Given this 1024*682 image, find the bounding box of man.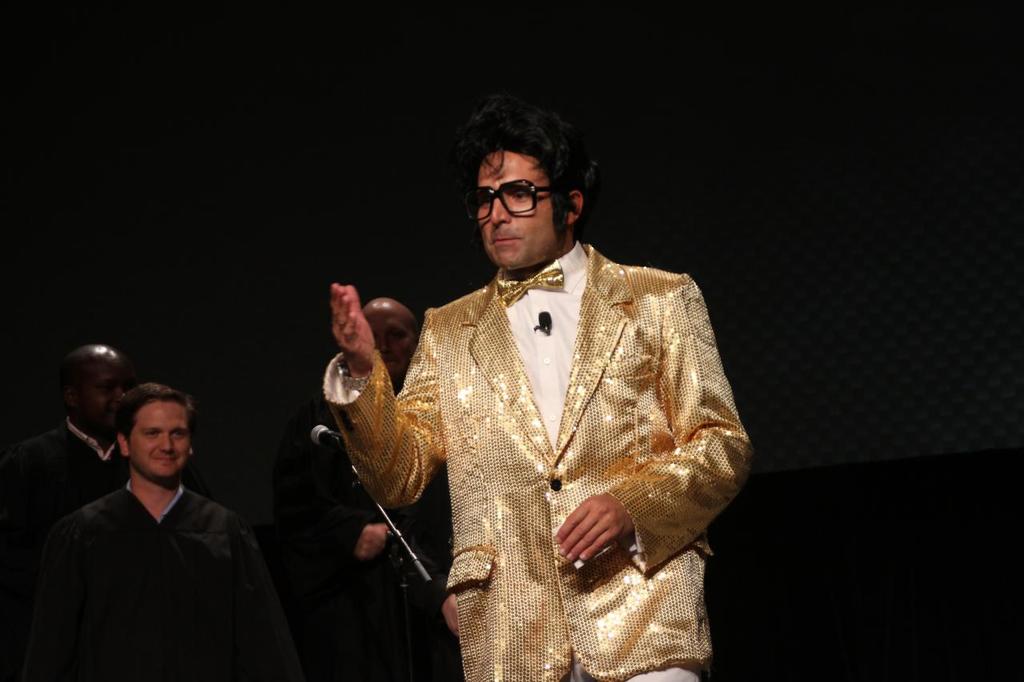
box(33, 385, 281, 681).
